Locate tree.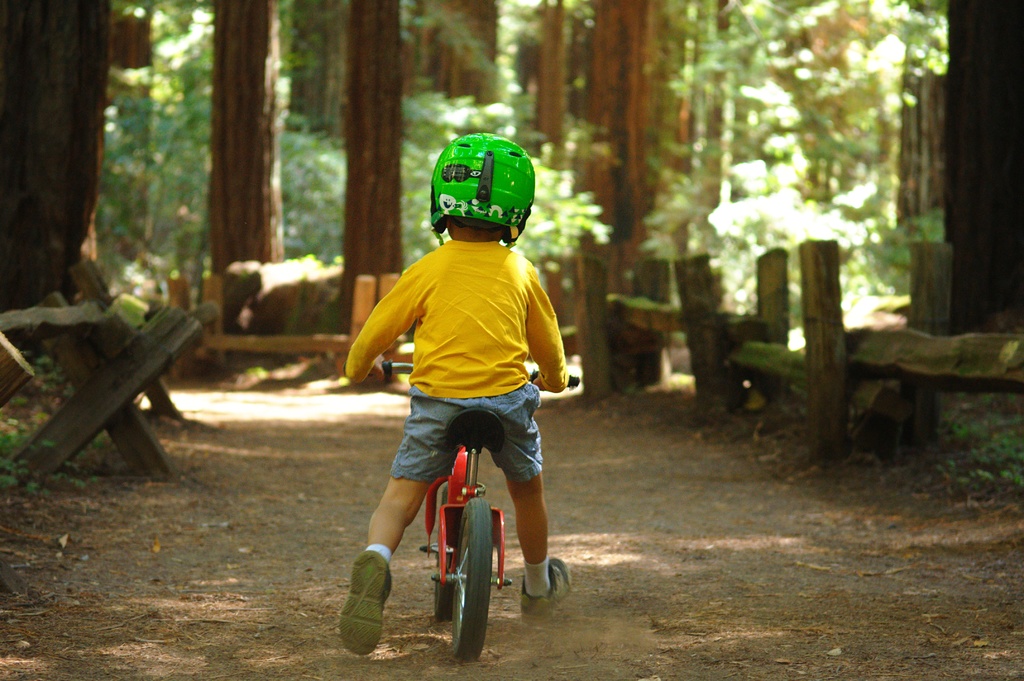
Bounding box: box(208, 3, 283, 276).
